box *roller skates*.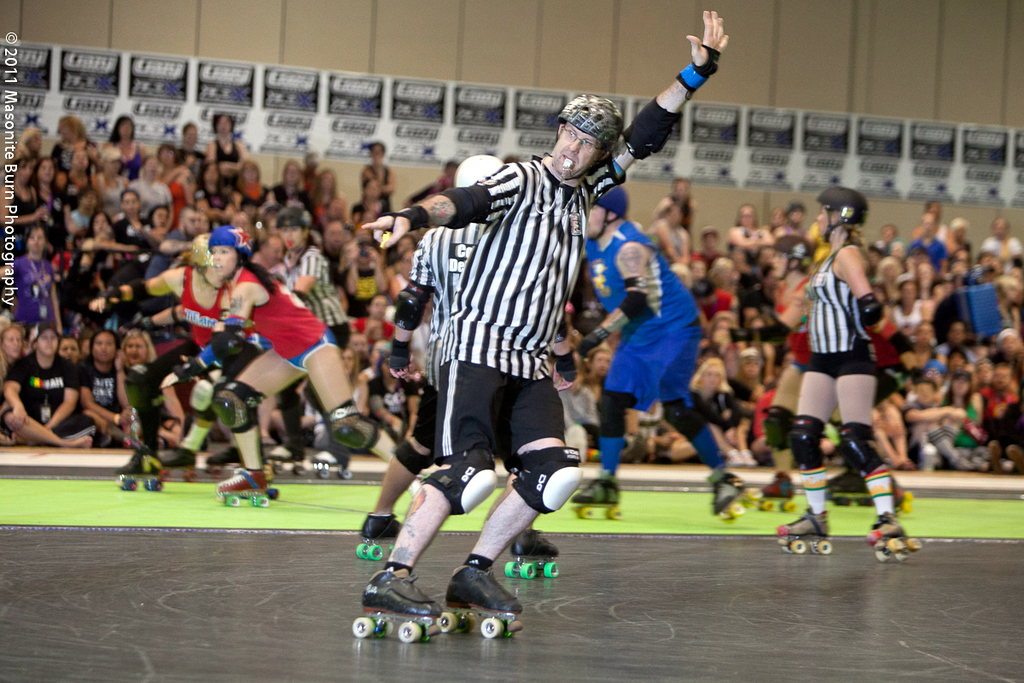
bbox=[354, 513, 405, 561].
